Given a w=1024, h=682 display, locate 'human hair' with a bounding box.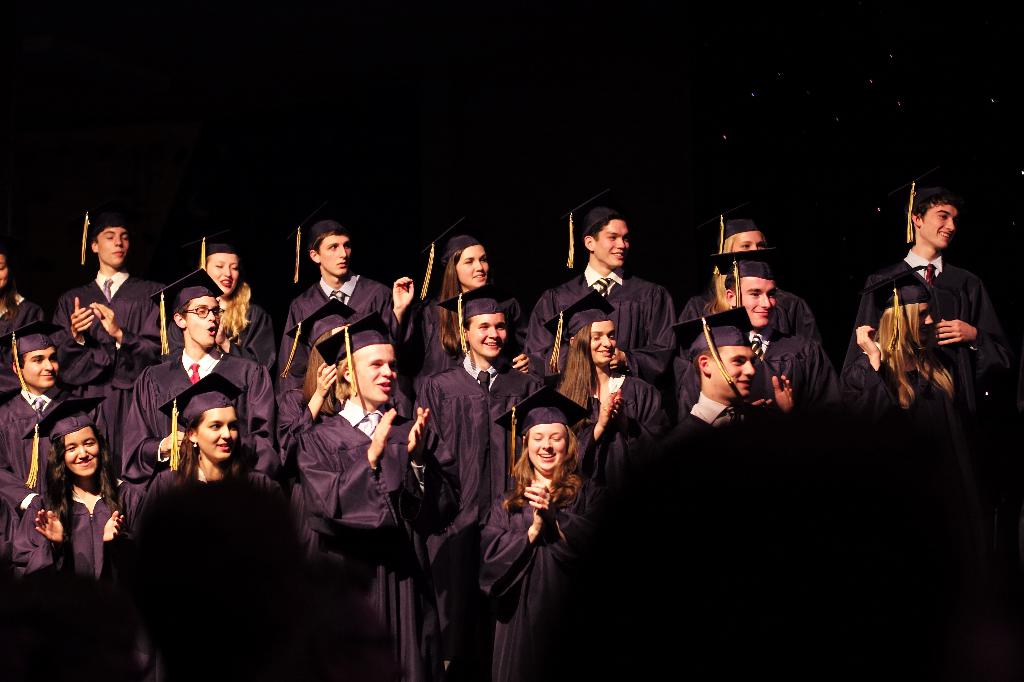
Located: locate(214, 277, 253, 354).
